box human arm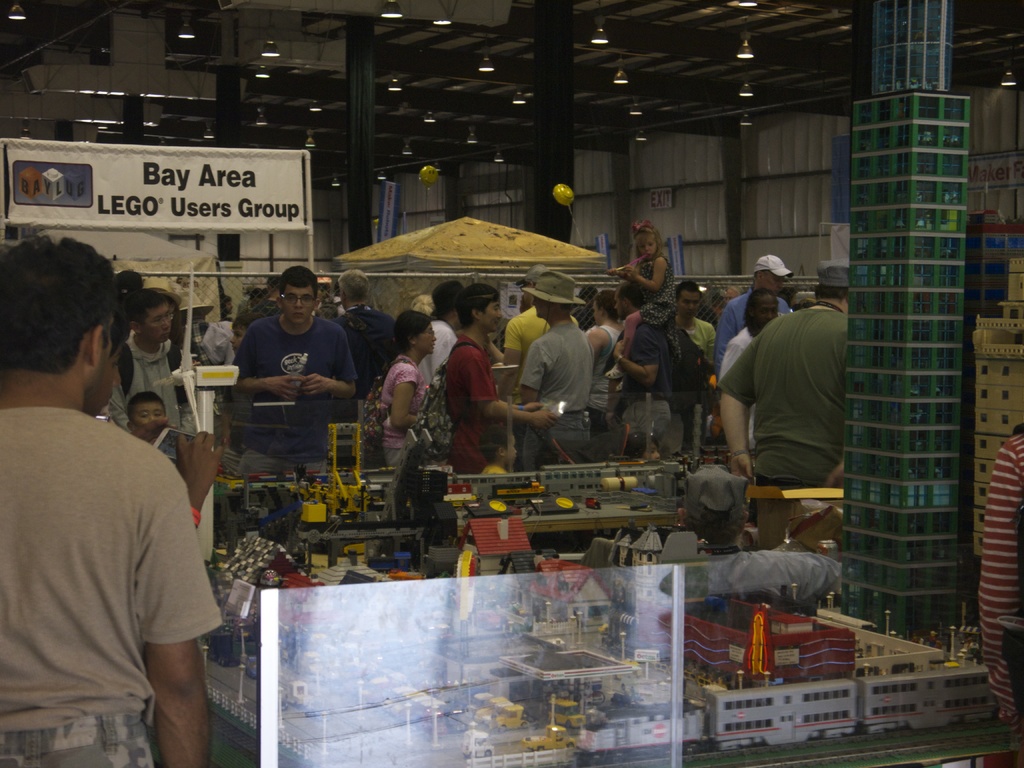
<box>516,347,538,399</box>
